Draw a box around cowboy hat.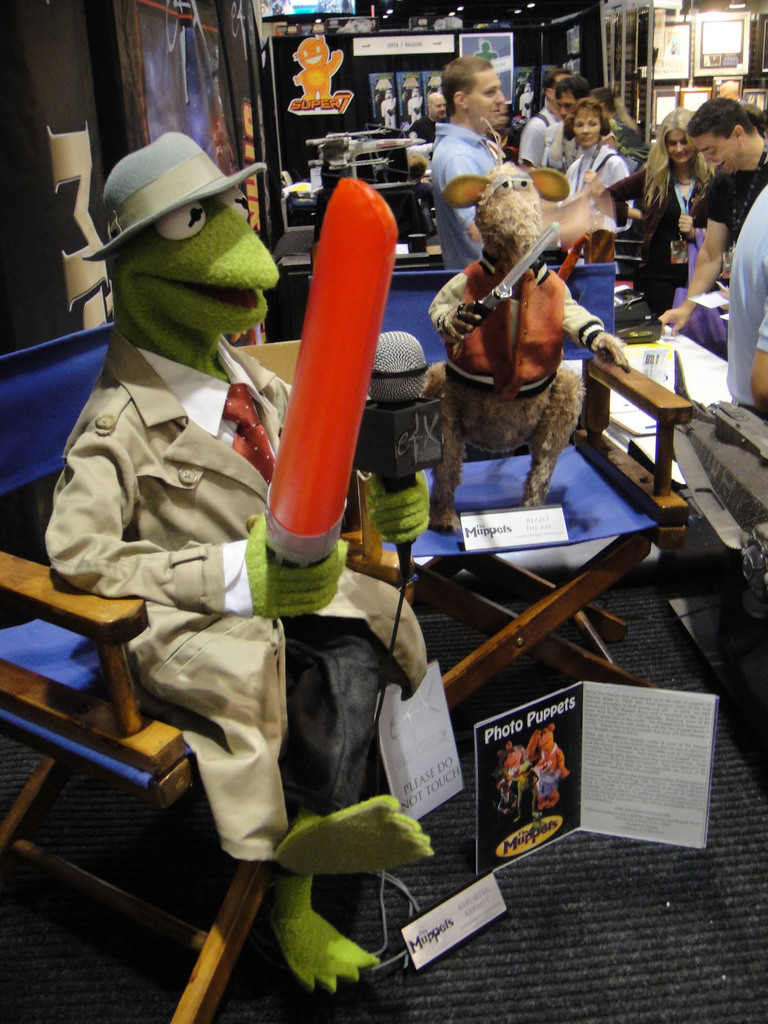
(74, 120, 275, 260).
